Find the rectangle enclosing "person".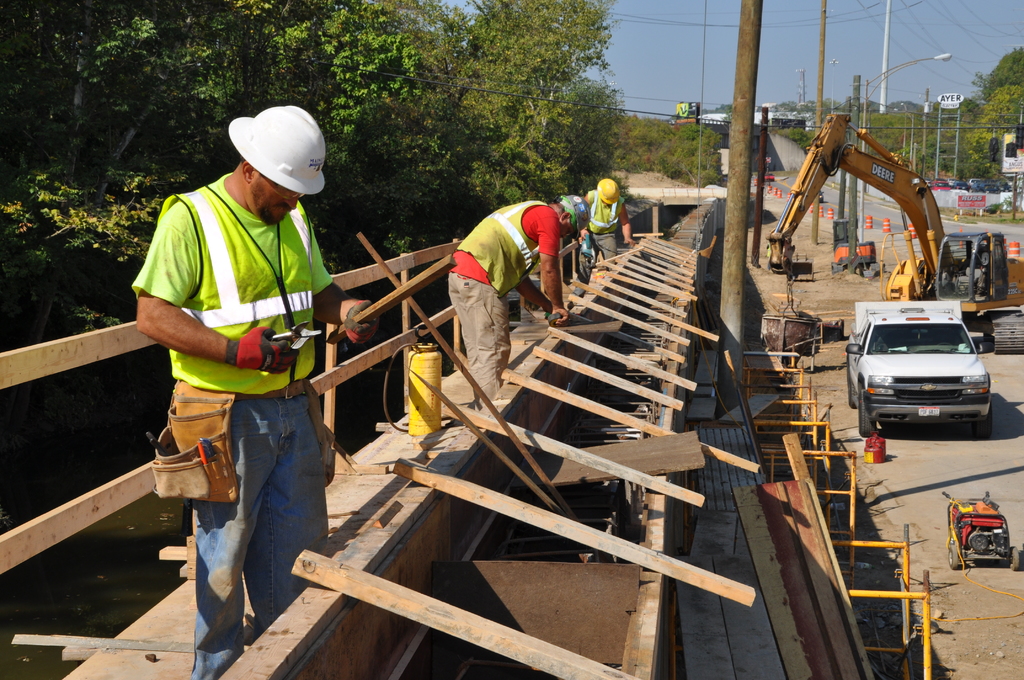
<region>129, 106, 380, 679</region>.
